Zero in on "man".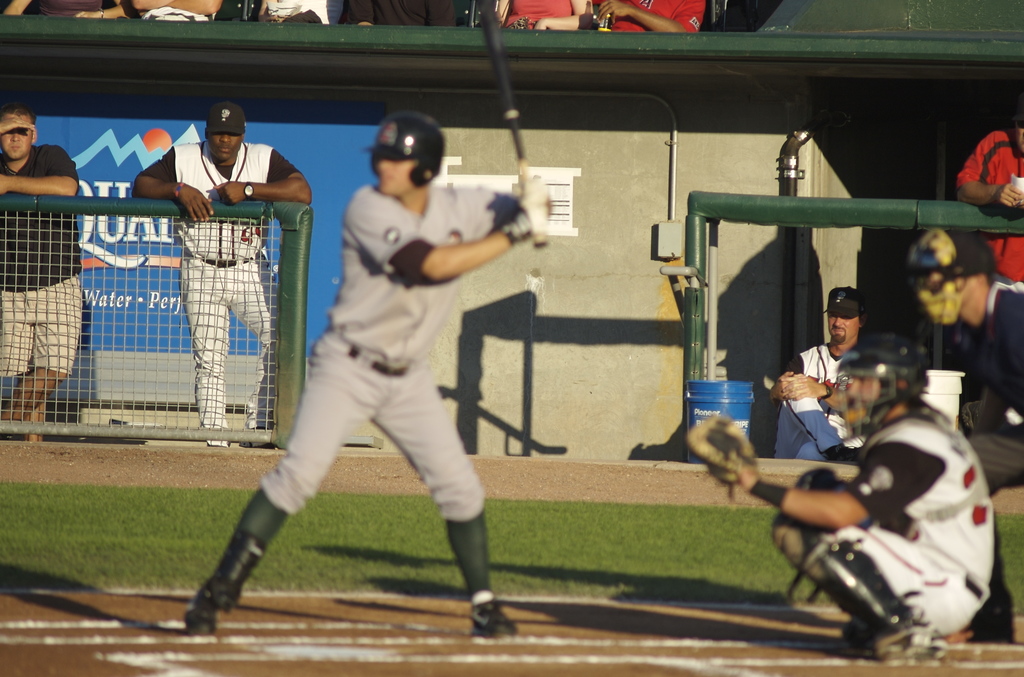
Zeroed in: left=958, top=115, right=1023, bottom=289.
